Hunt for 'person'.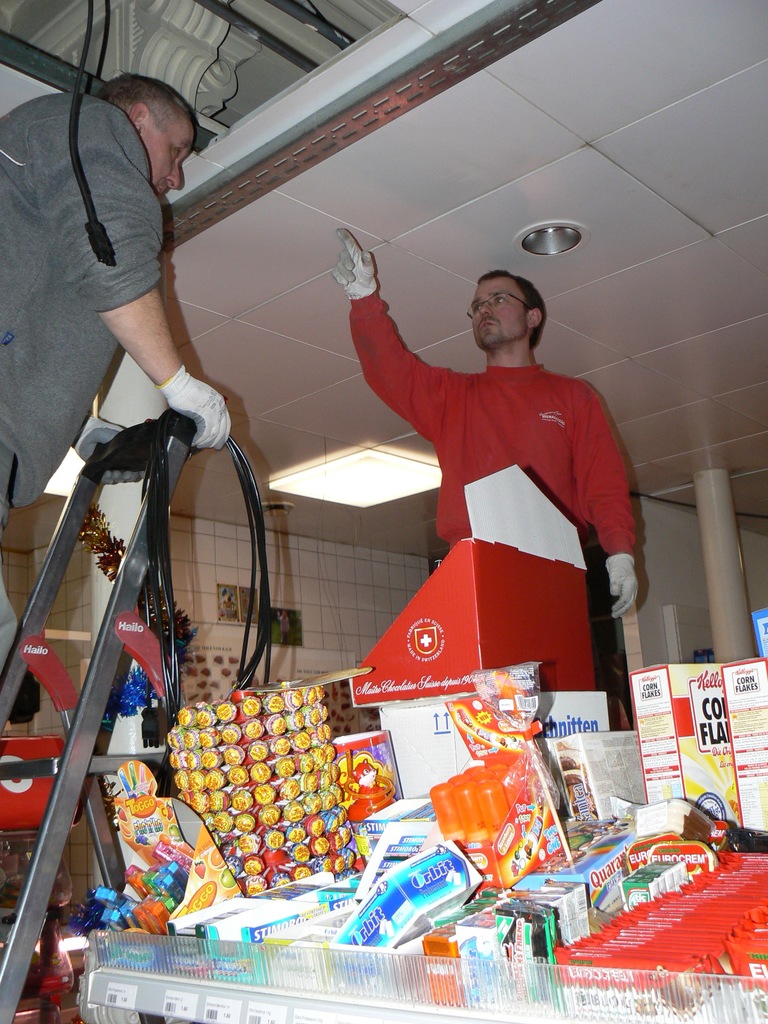
Hunted down at 341/218/647/676.
